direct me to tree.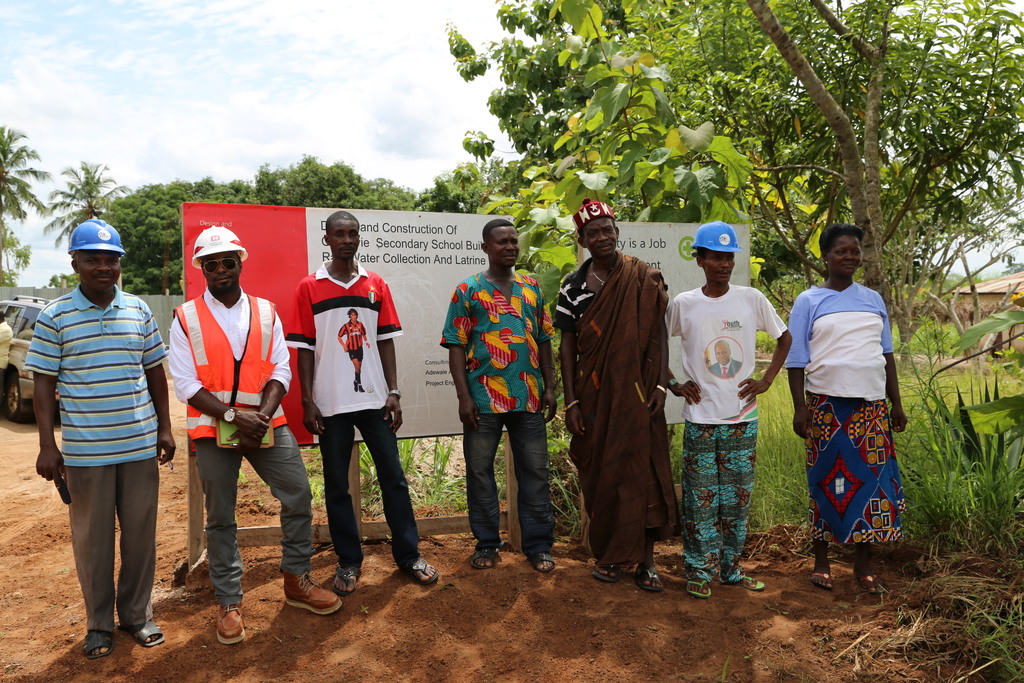
Direction: locate(0, 219, 32, 289).
